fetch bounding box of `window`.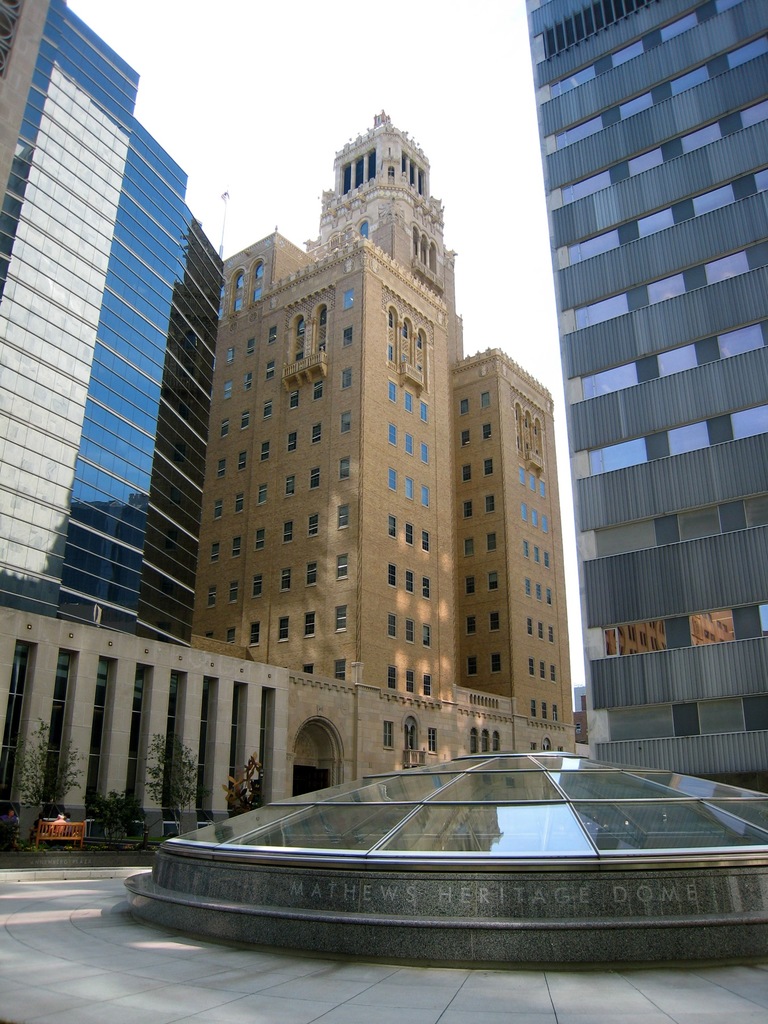
Bbox: [419, 627, 435, 650].
